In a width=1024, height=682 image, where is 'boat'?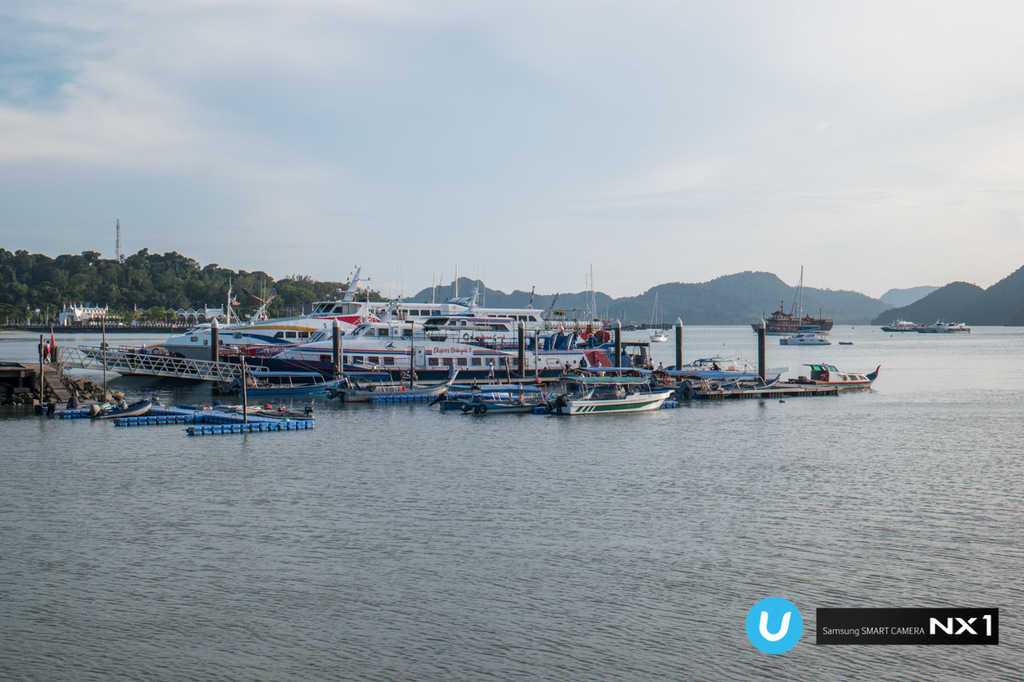
{"left": 540, "top": 338, "right": 681, "bottom": 418}.
